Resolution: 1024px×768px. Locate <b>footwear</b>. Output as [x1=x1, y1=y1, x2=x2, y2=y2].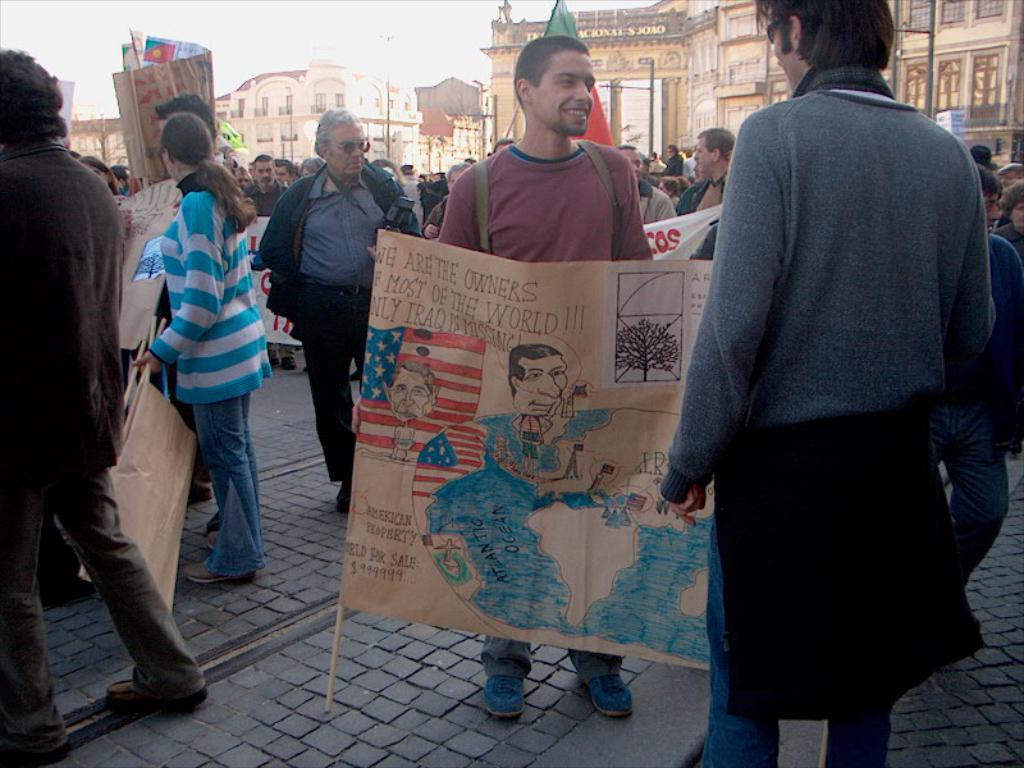
[x1=42, y1=573, x2=90, y2=600].
